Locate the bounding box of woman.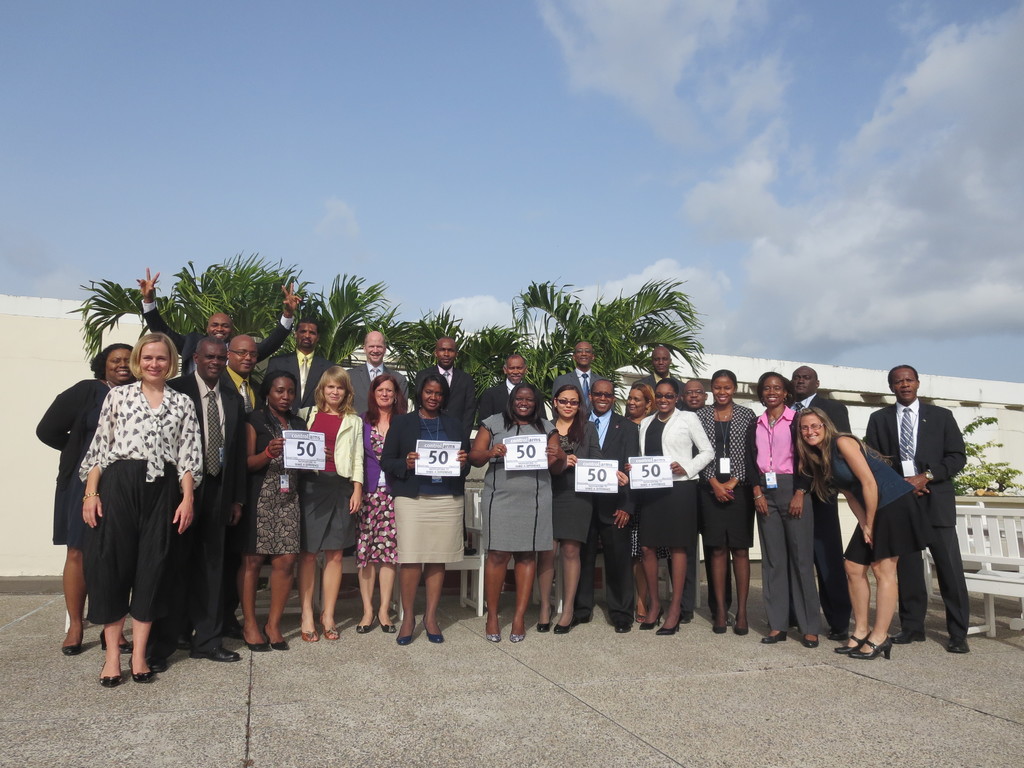
Bounding box: rect(619, 380, 662, 622).
